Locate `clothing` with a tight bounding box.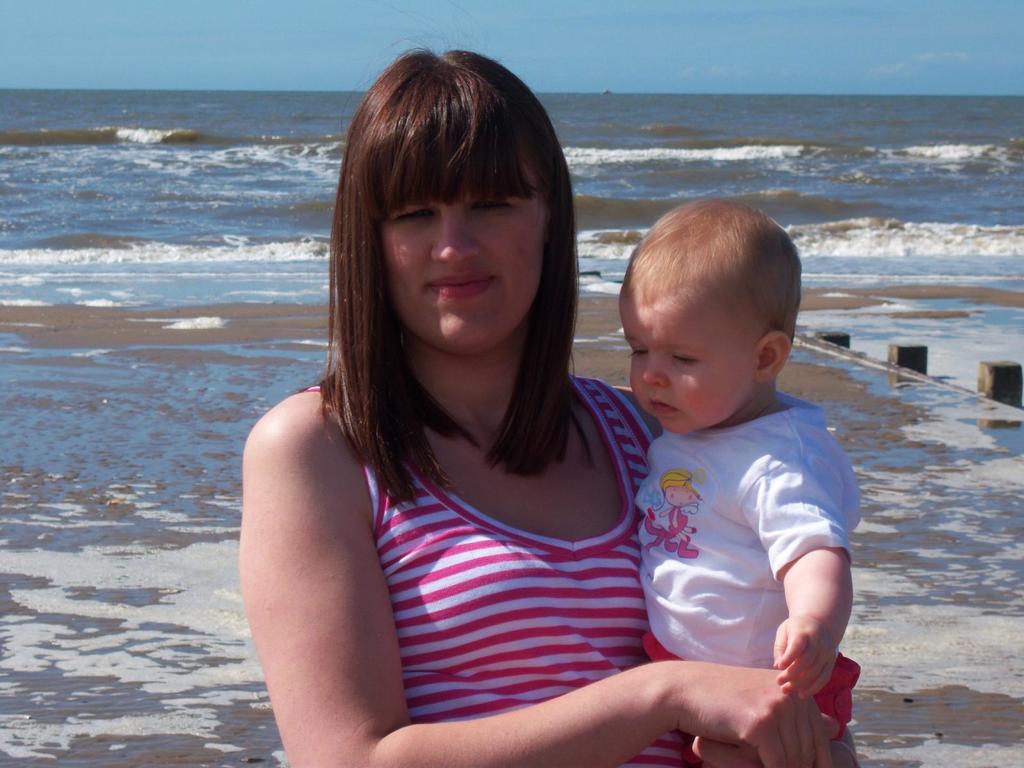
x1=299, y1=364, x2=685, y2=767.
